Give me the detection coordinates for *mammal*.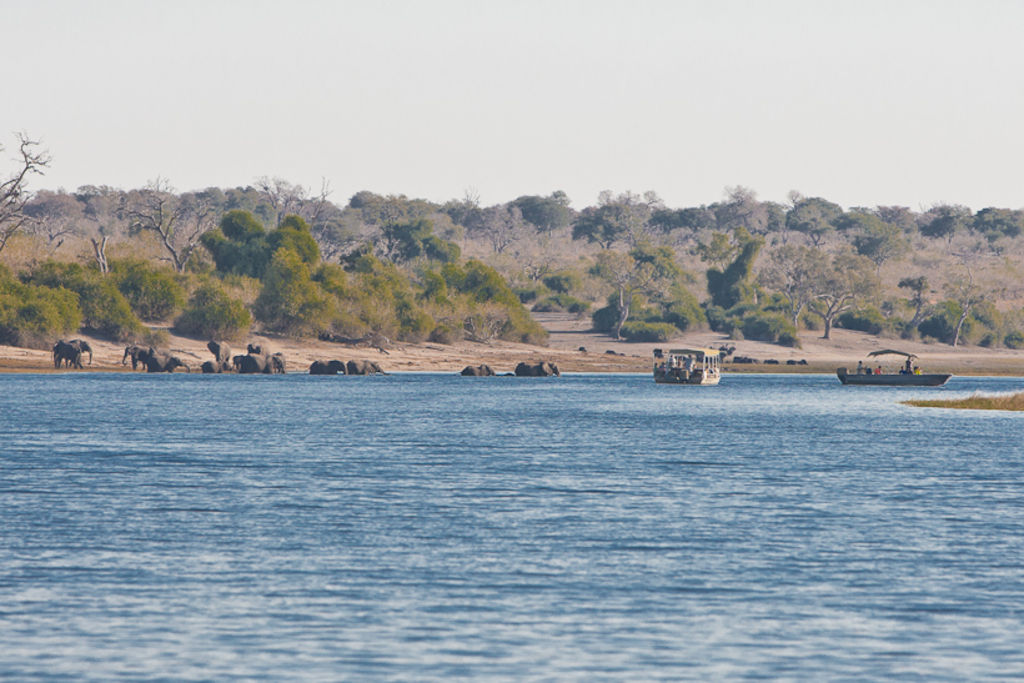
pyautogui.locateOnScreen(719, 347, 729, 355).
